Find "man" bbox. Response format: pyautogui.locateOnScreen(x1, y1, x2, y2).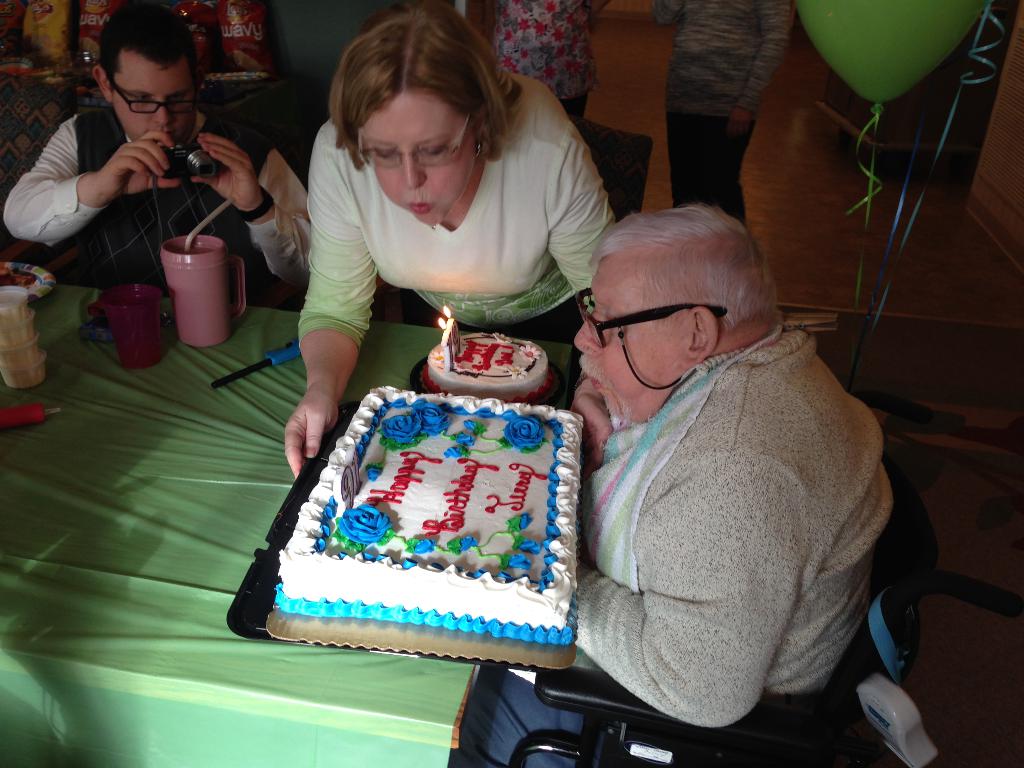
pyautogui.locateOnScreen(466, 213, 893, 767).
